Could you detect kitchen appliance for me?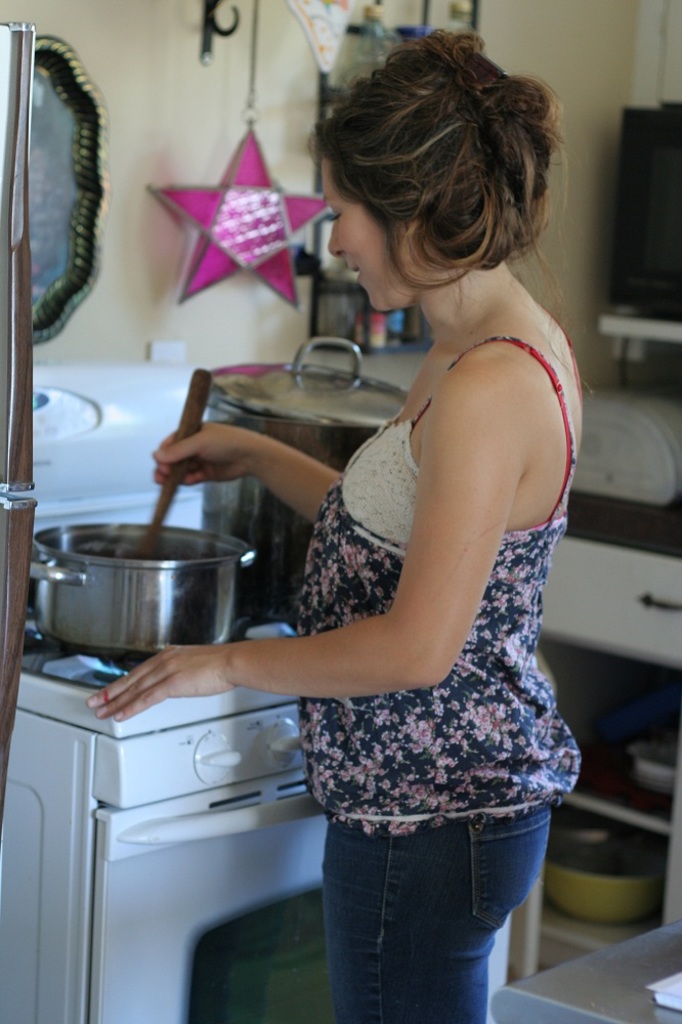
Detection result: x1=206, y1=333, x2=414, y2=615.
